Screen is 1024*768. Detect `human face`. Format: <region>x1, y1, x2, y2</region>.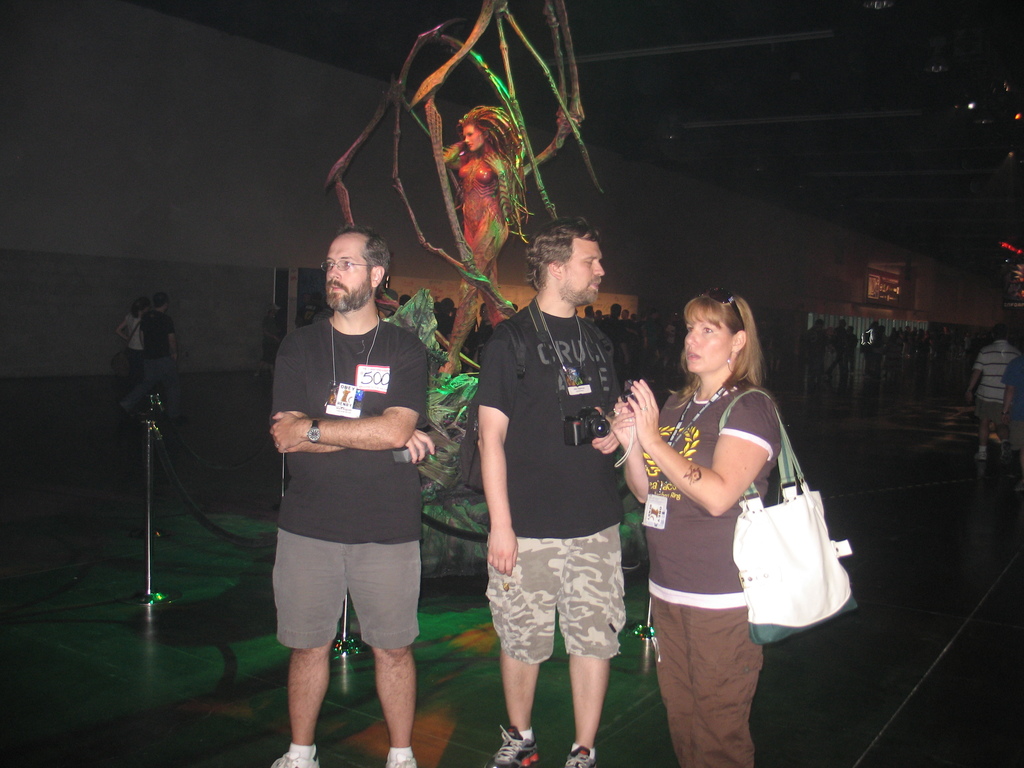
<region>563, 239, 606, 306</region>.
